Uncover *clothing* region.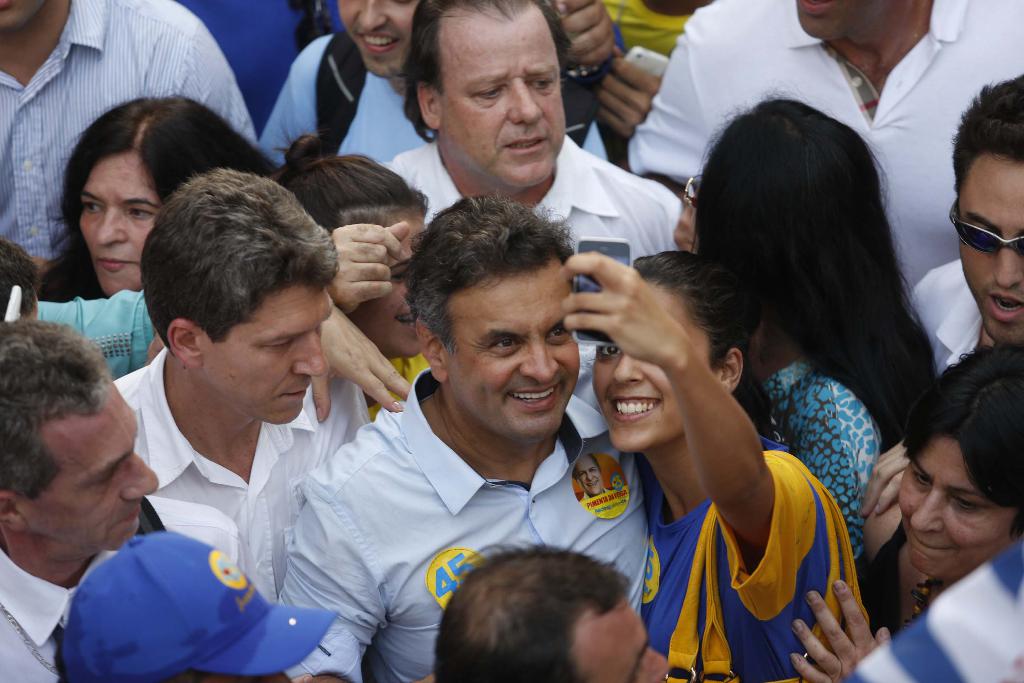
Uncovered: region(909, 252, 986, 375).
